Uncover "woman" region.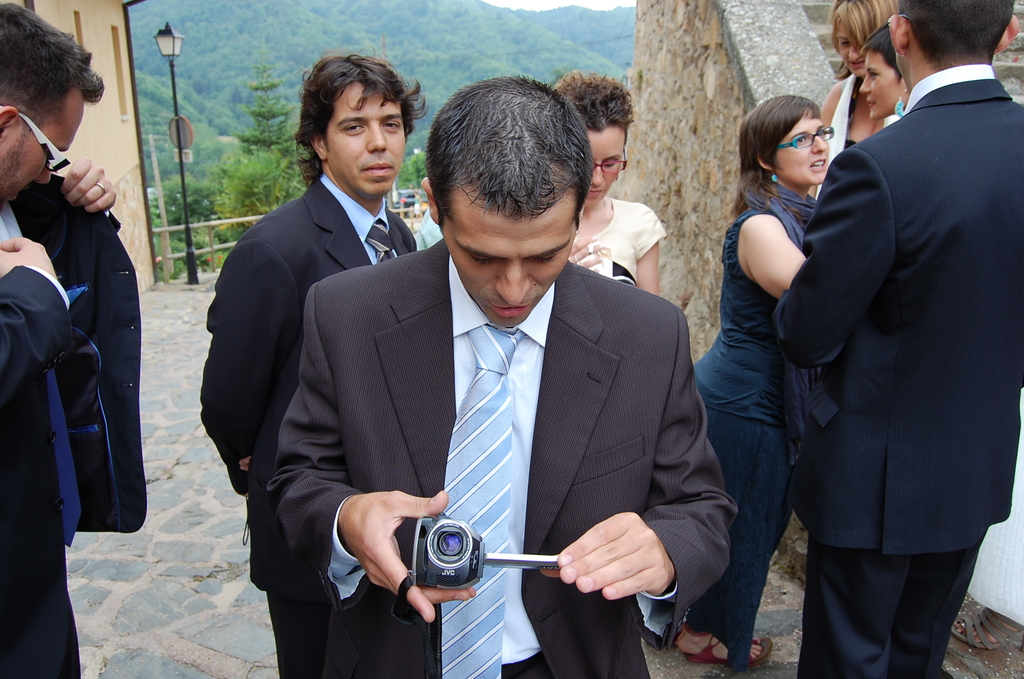
Uncovered: locate(862, 23, 913, 120).
